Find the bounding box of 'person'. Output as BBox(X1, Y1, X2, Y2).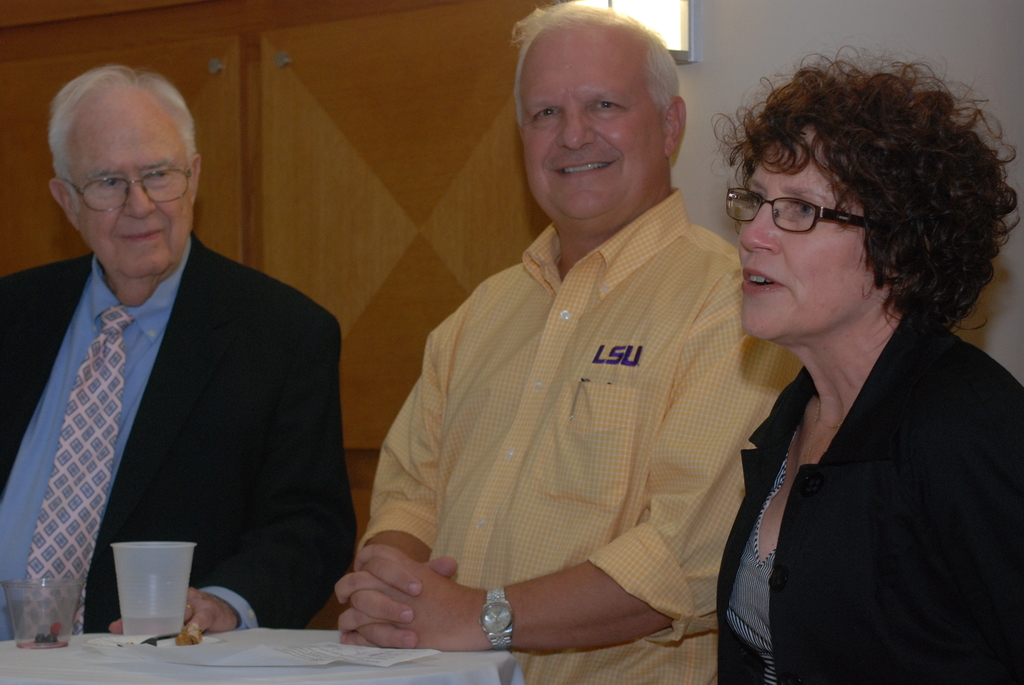
BBox(5, 58, 337, 666).
